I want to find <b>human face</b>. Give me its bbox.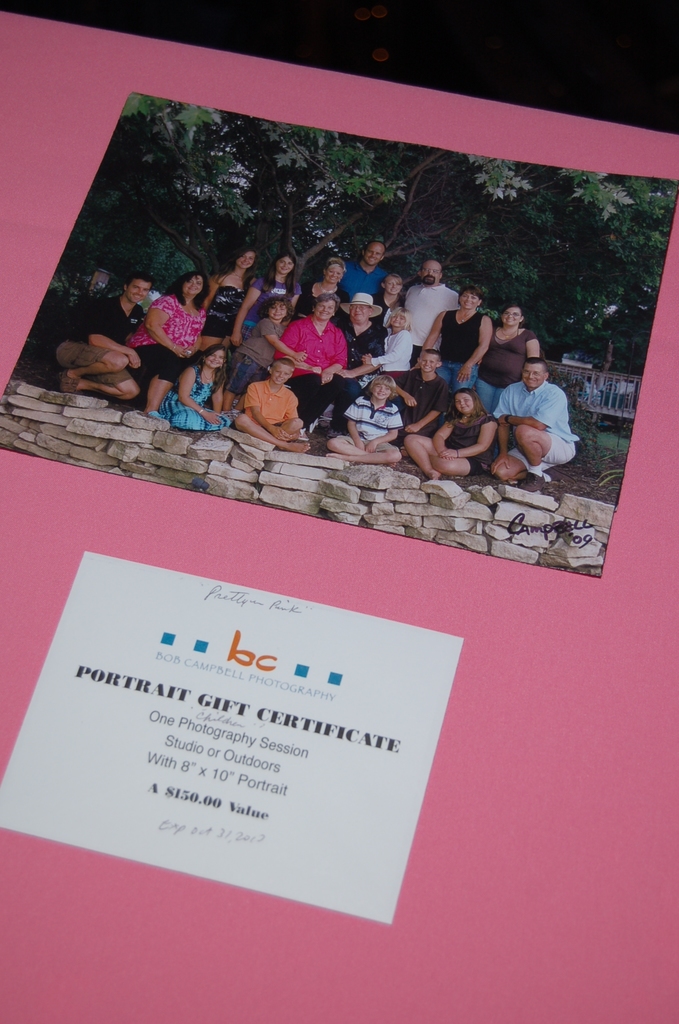
(x1=236, y1=250, x2=256, y2=267).
